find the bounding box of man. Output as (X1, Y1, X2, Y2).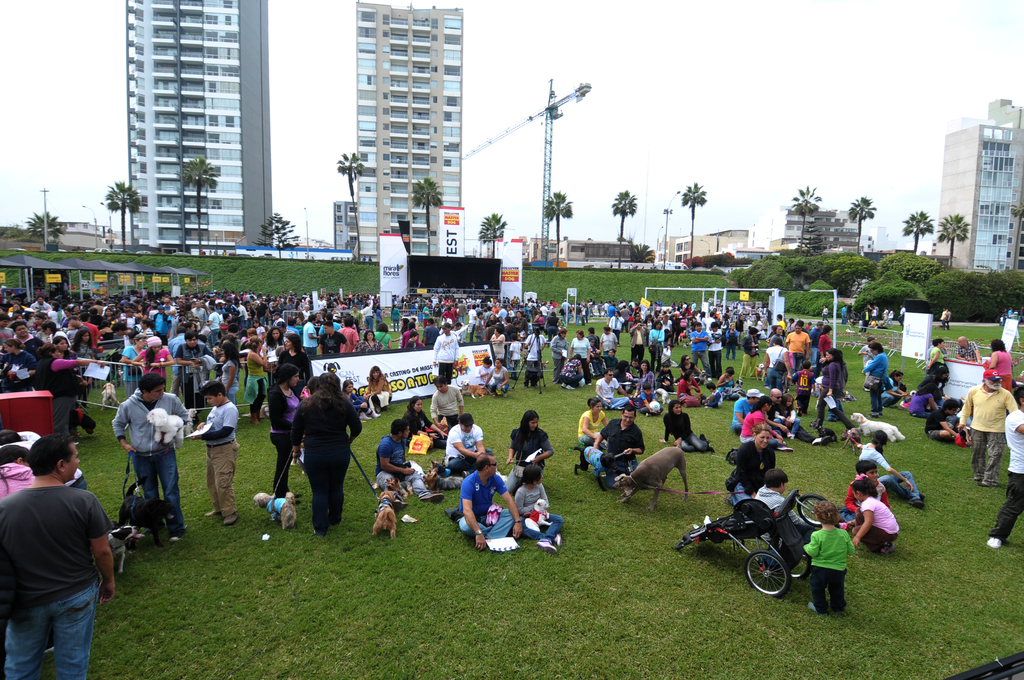
(784, 320, 811, 367).
